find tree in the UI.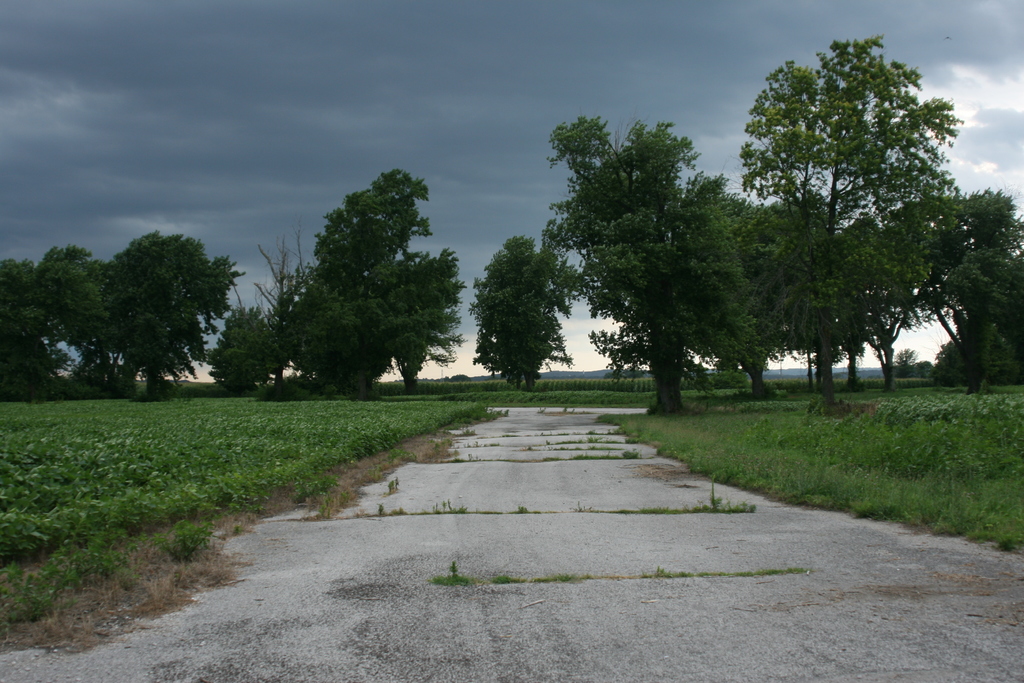
UI element at crop(586, 251, 678, 381).
